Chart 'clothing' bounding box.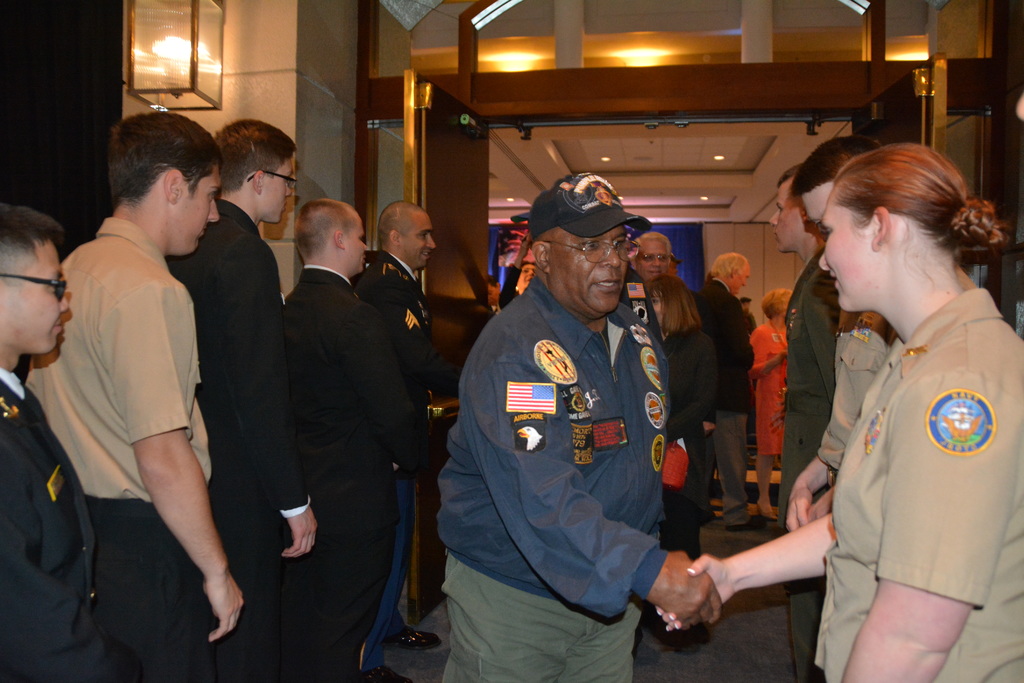
Charted: <box>814,283,1023,680</box>.
